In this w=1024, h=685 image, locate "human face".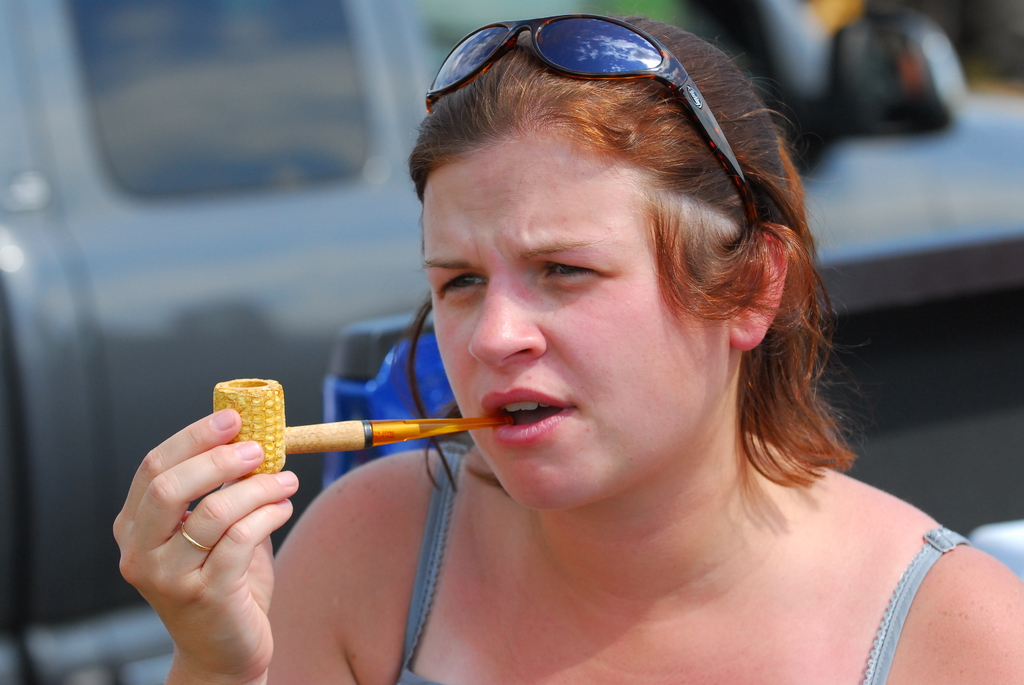
Bounding box: 423, 125, 731, 510.
